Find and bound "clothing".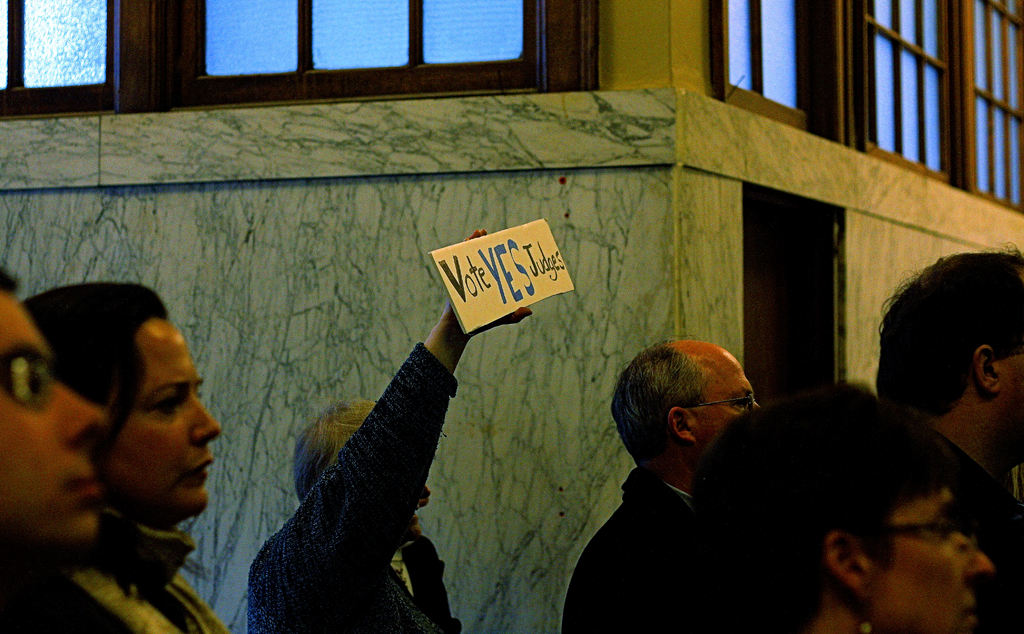
Bound: [x1=232, y1=290, x2=504, y2=621].
